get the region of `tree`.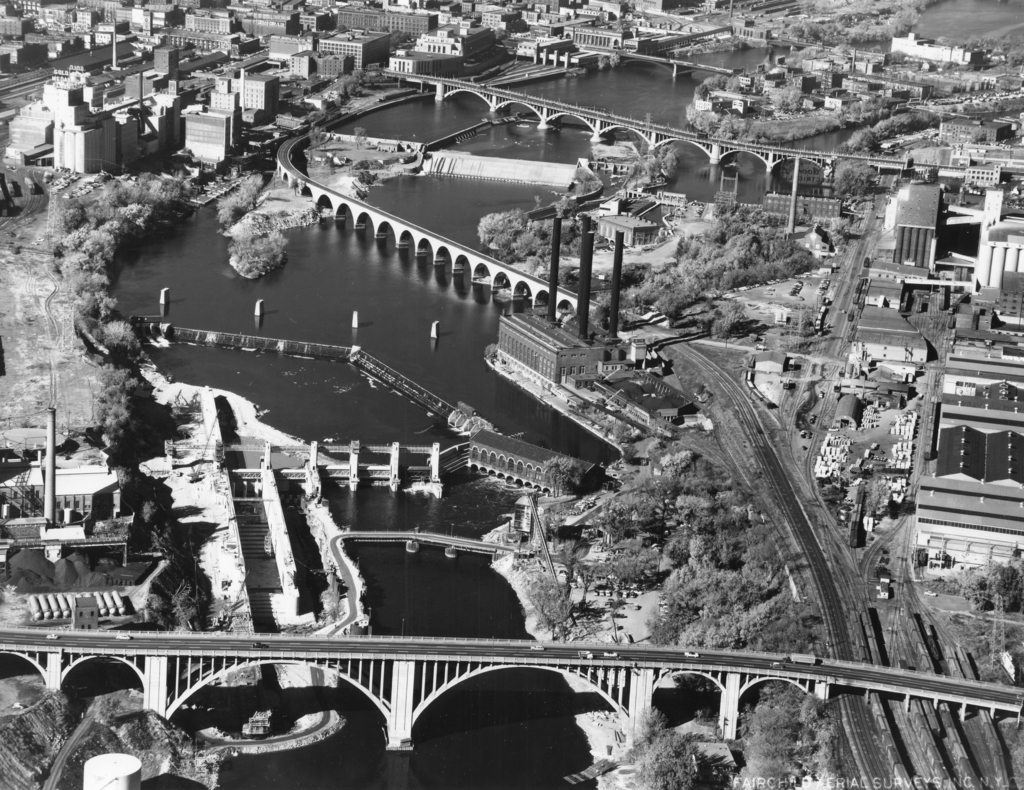
bbox=(745, 692, 817, 787).
